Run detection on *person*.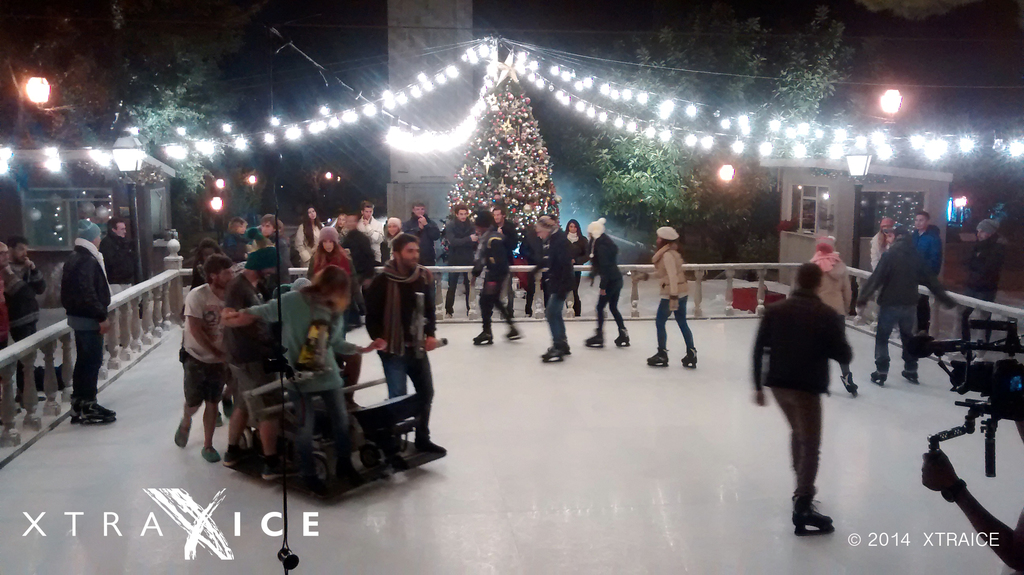
Result: left=10, top=237, right=46, bottom=405.
